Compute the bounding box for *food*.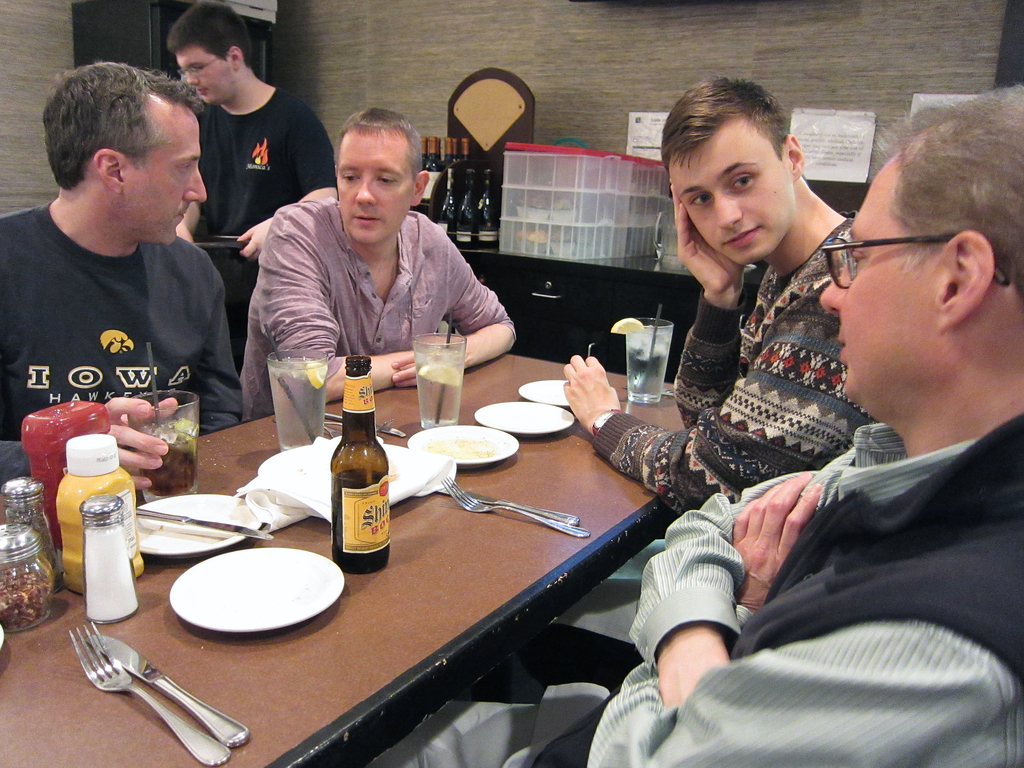
{"left": 605, "top": 314, "right": 646, "bottom": 339}.
